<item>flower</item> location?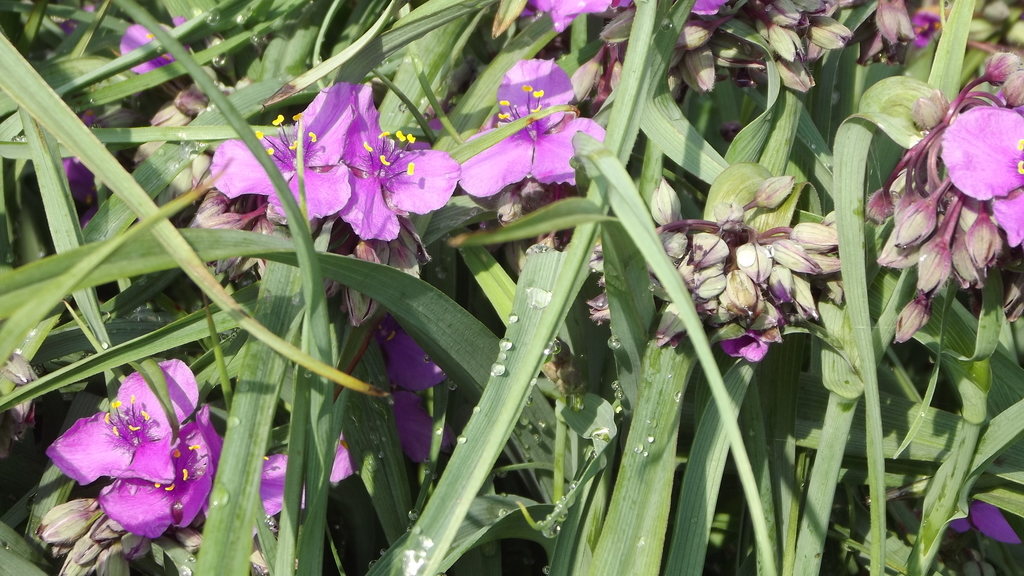
<region>206, 82, 358, 229</region>
